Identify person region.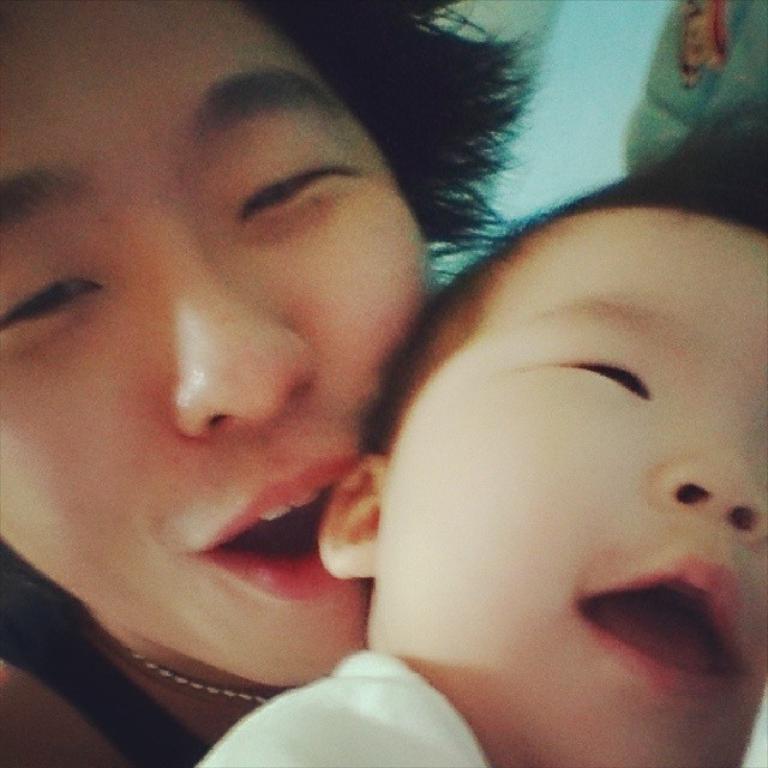
Region: select_region(198, 130, 767, 767).
